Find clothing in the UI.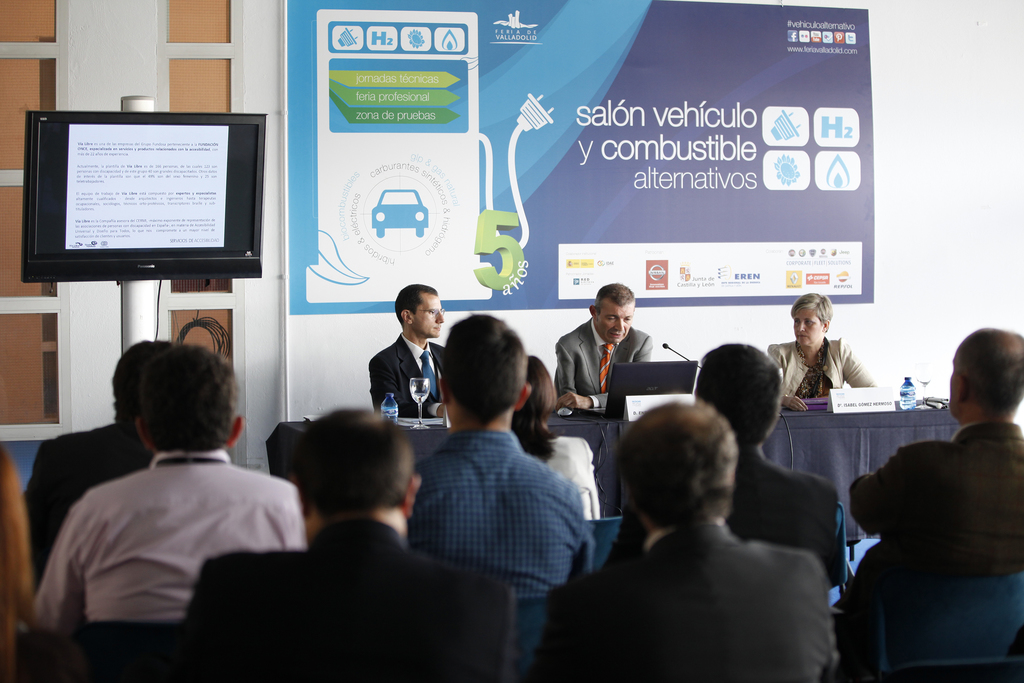
UI element at [376, 341, 449, 415].
